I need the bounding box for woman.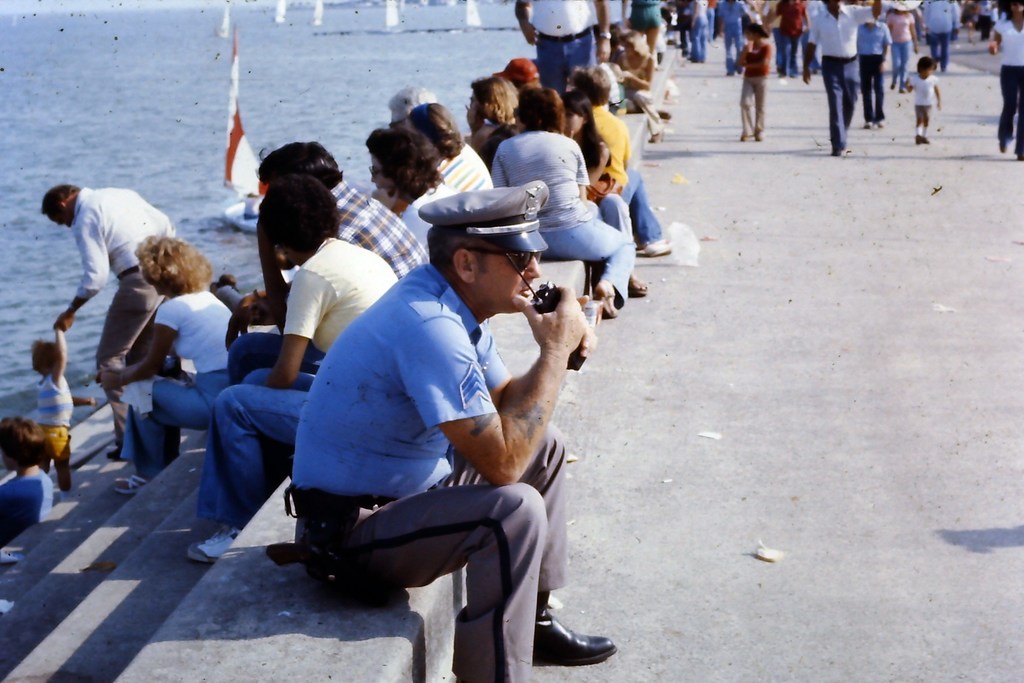
Here it is: bbox=(493, 86, 638, 322).
